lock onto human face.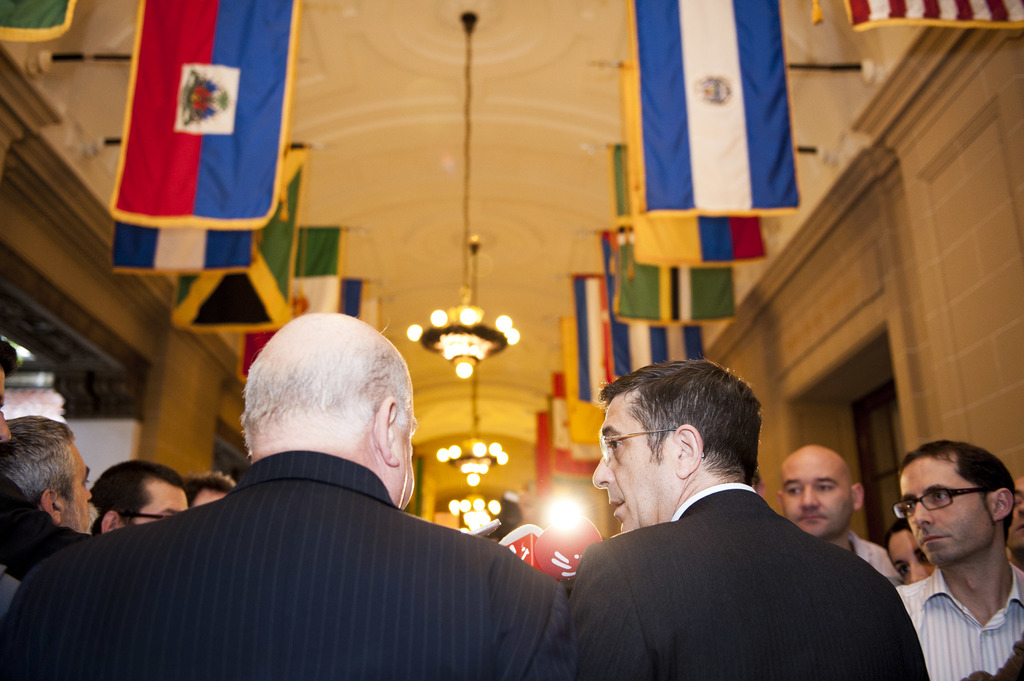
Locked: left=395, top=403, right=424, bottom=509.
